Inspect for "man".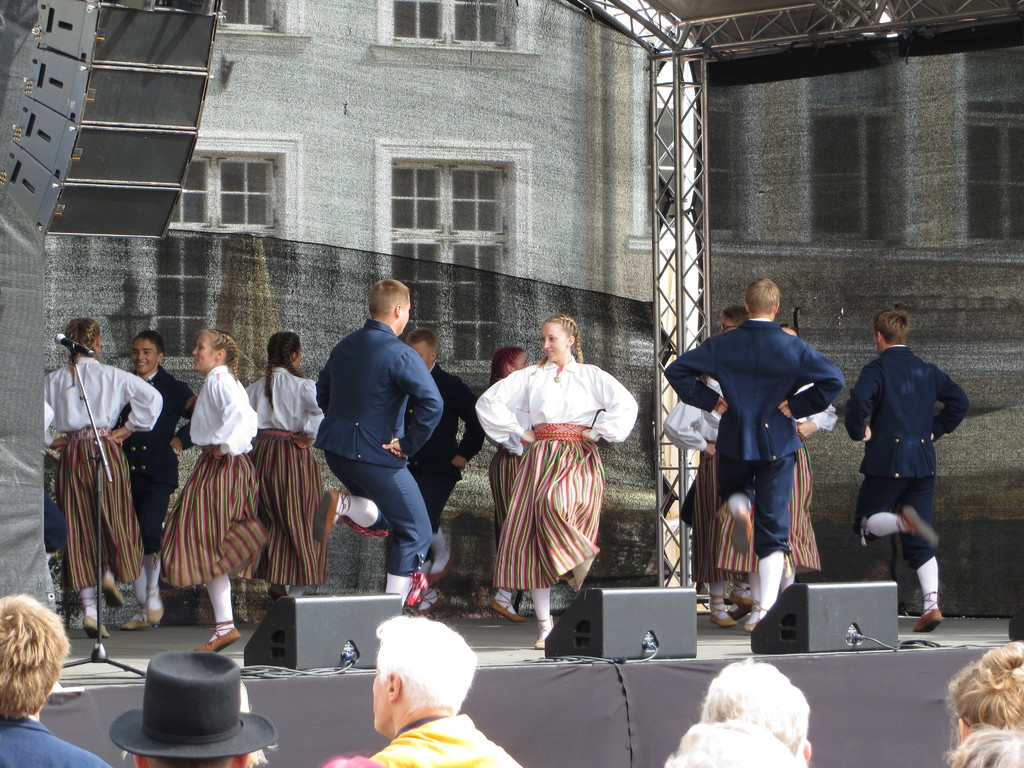
Inspection: {"left": 403, "top": 327, "right": 485, "bottom": 528}.
